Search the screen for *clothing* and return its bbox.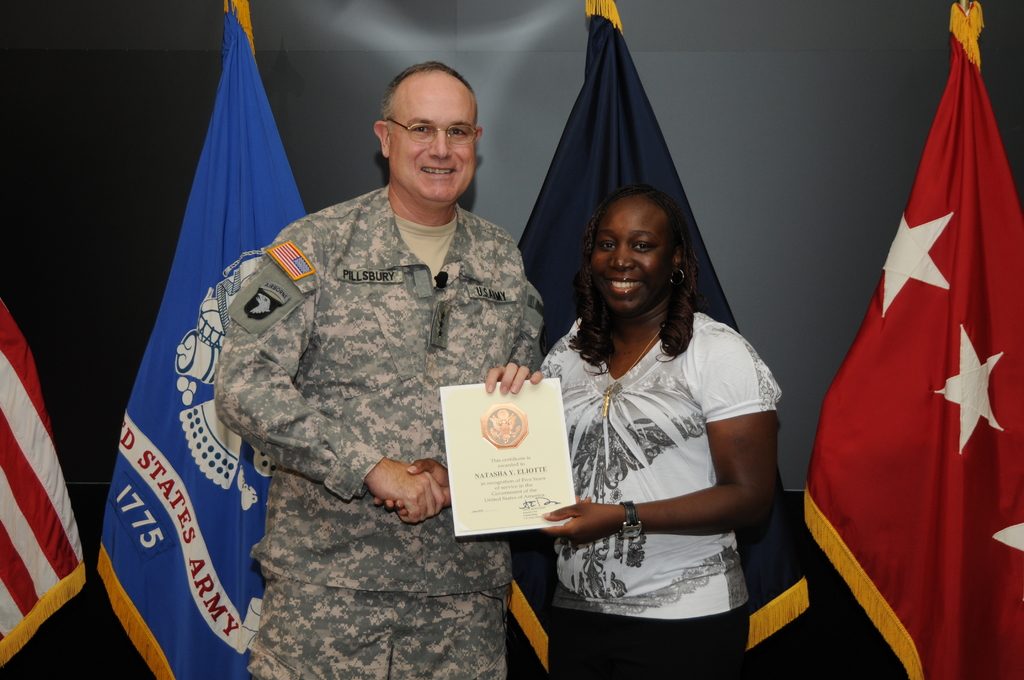
Found: x1=209, y1=184, x2=546, y2=679.
